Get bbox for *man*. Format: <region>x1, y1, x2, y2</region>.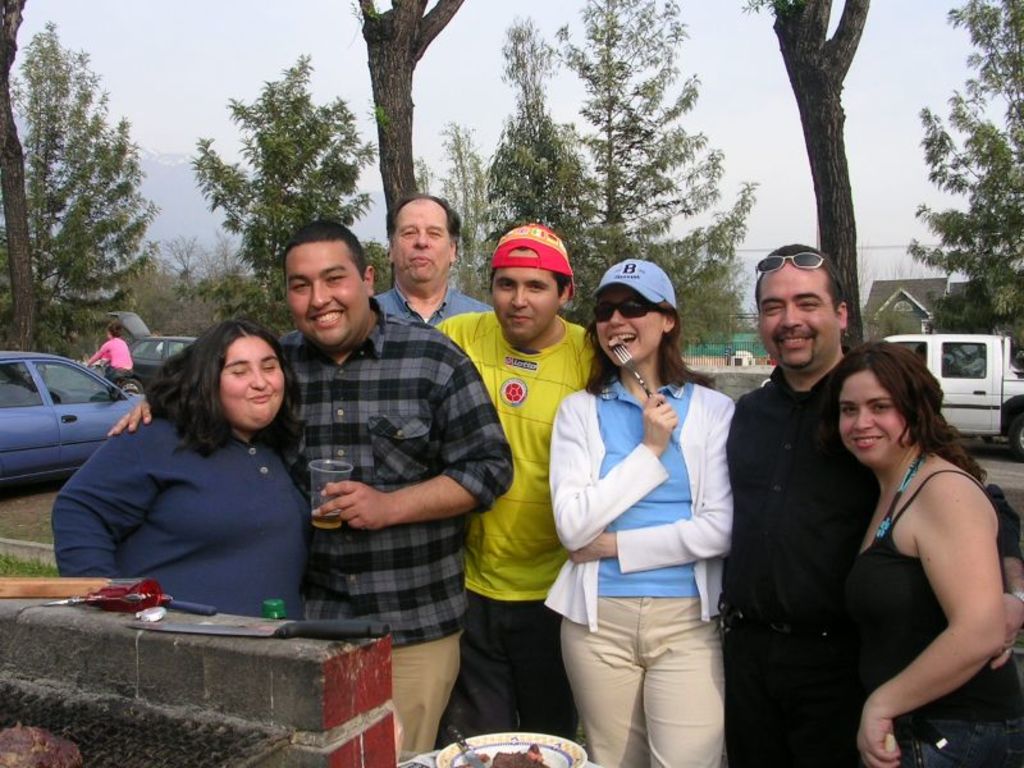
<region>692, 243, 878, 767</region>.
